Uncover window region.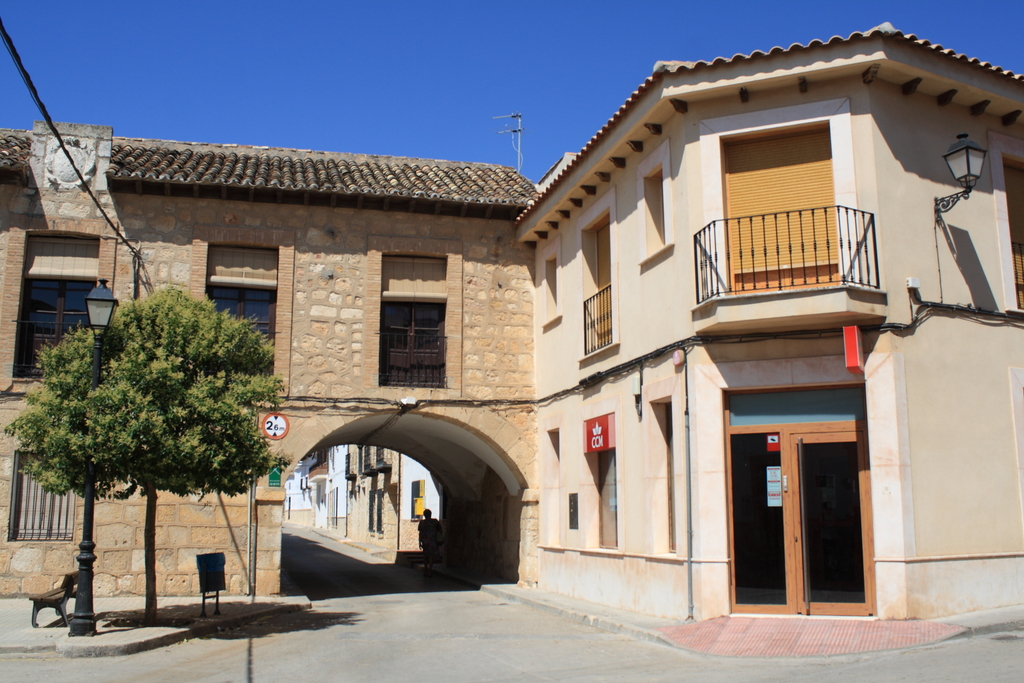
Uncovered: select_region(381, 249, 451, 388).
